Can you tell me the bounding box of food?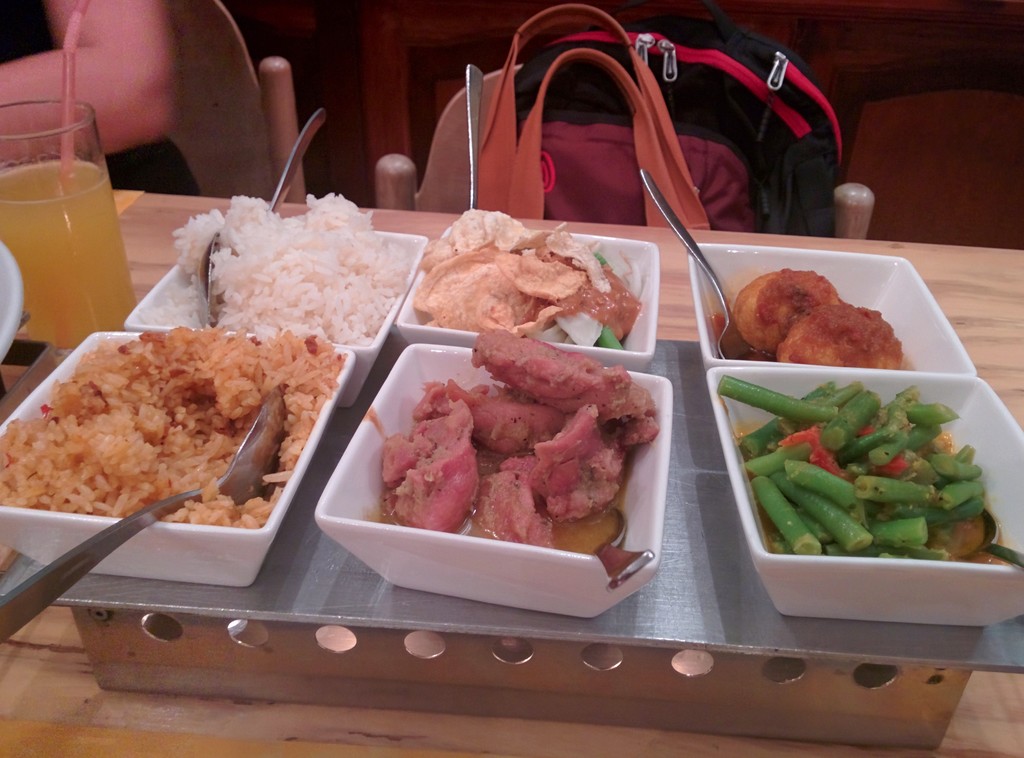
712 376 1009 562.
